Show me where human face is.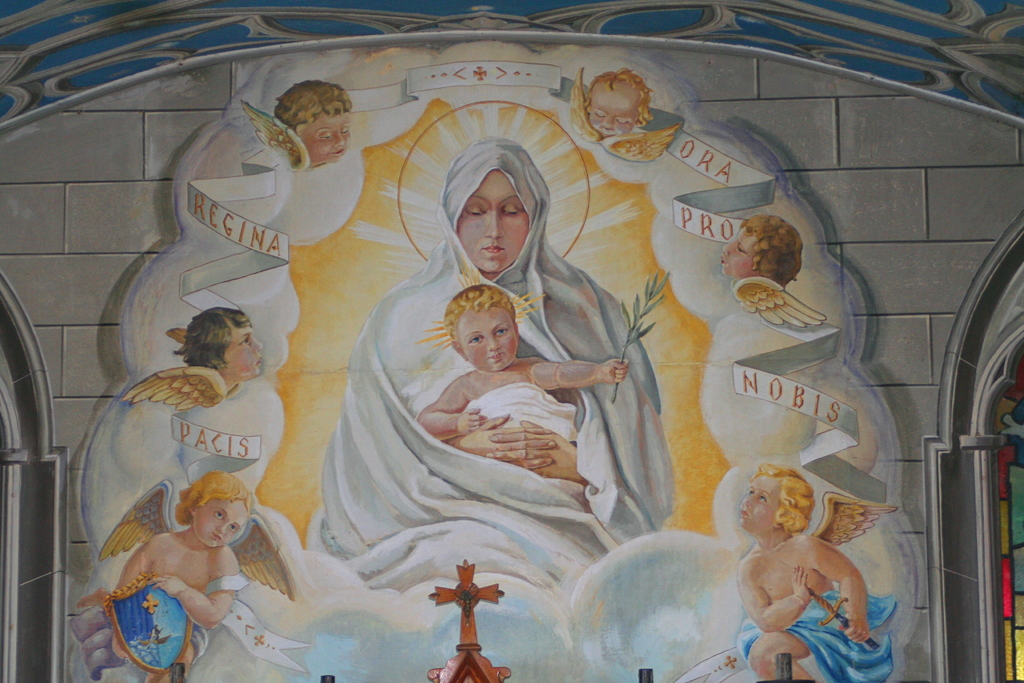
human face is at [left=223, top=327, right=264, bottom=378].
